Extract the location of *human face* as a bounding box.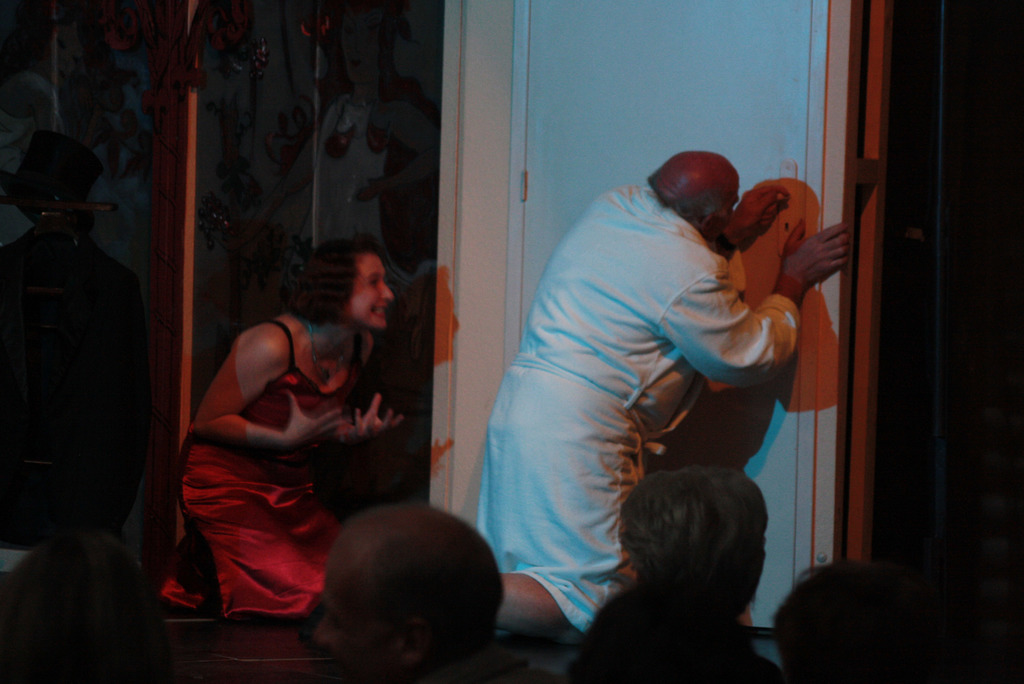
left=347, top=257, right=394, bottom=328.
